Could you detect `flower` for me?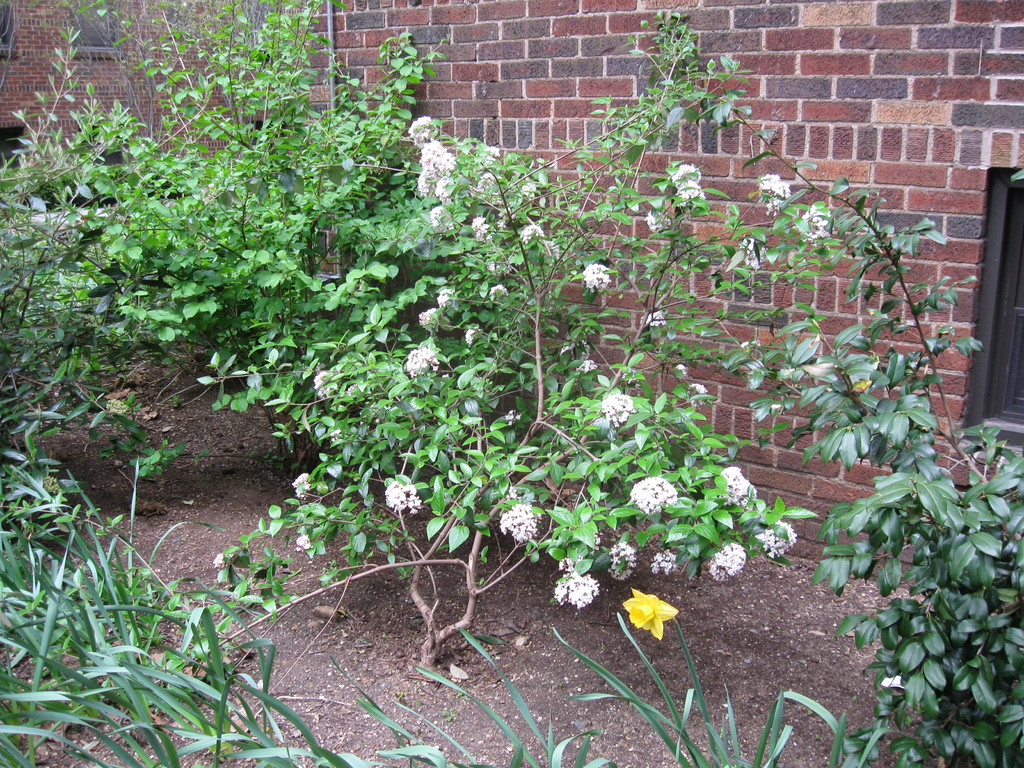
Detection result: box=[428, 201, 451, 236].
